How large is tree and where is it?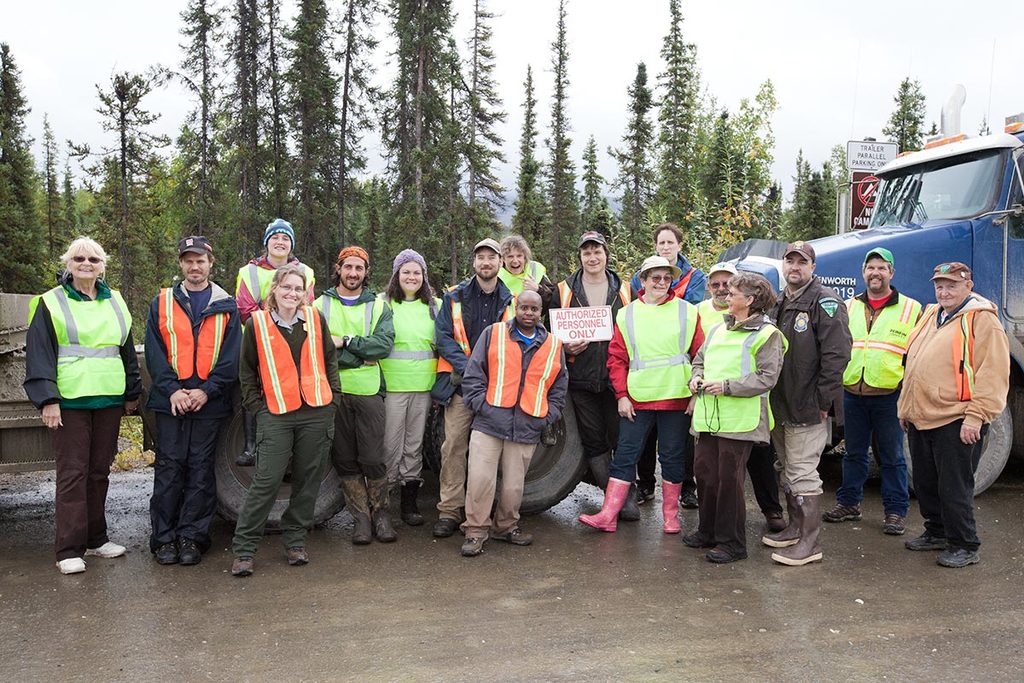
Bounding box: detection(864, 59, 976, 164).
